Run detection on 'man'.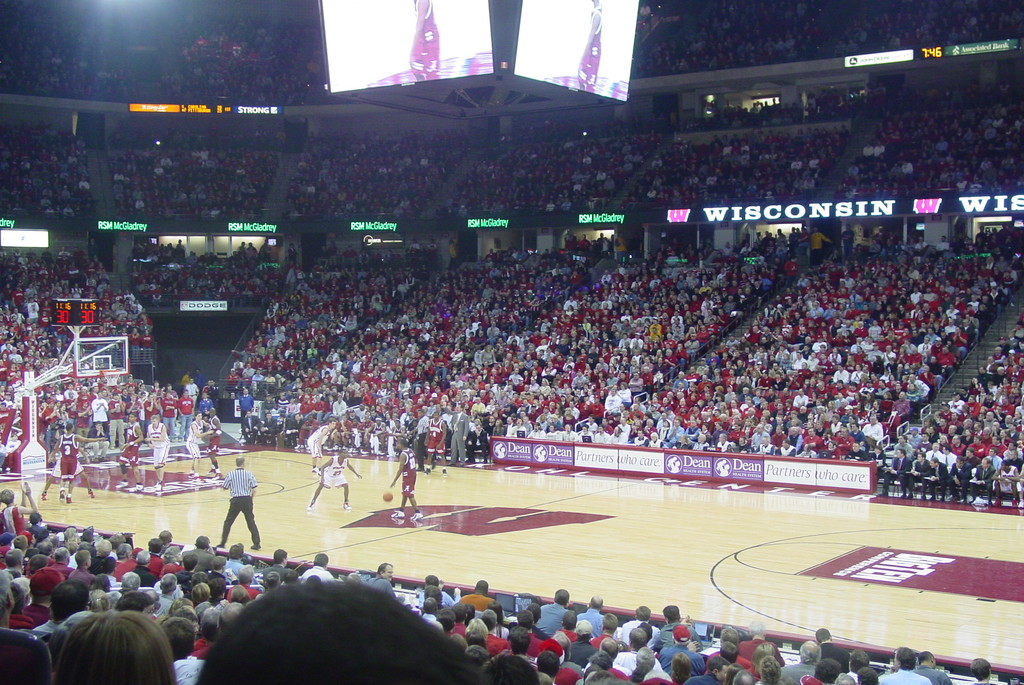
Result: BBox(796, 227, 807, 244).
